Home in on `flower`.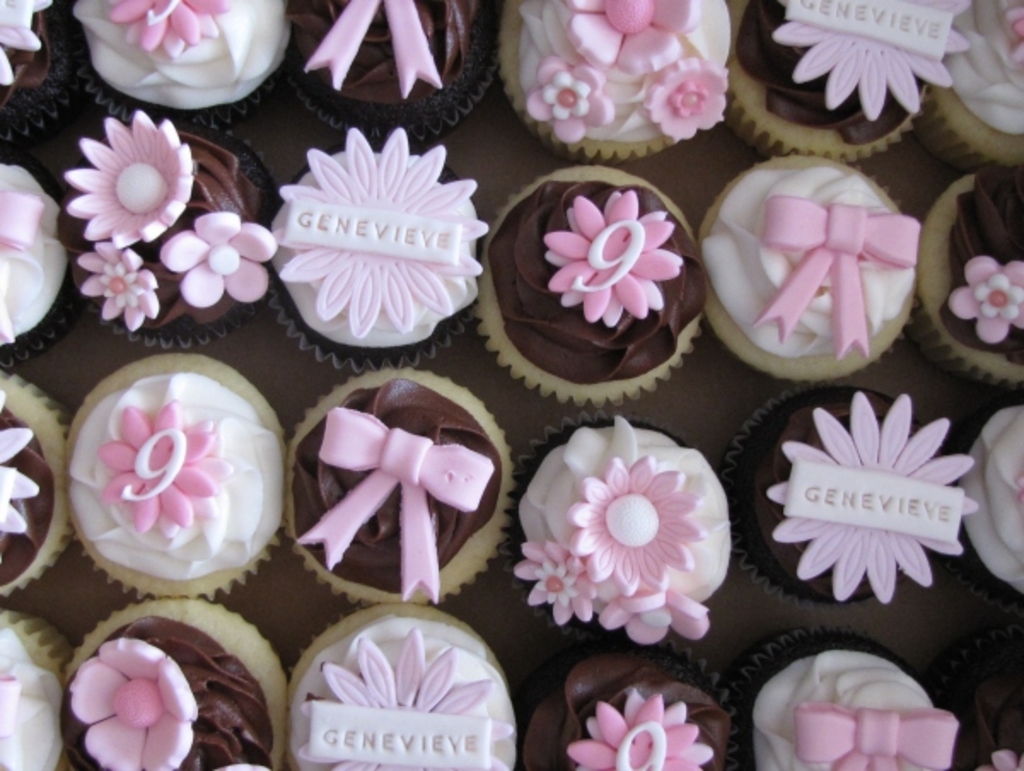
Homed in at rect(72, 636, 201, 769).
